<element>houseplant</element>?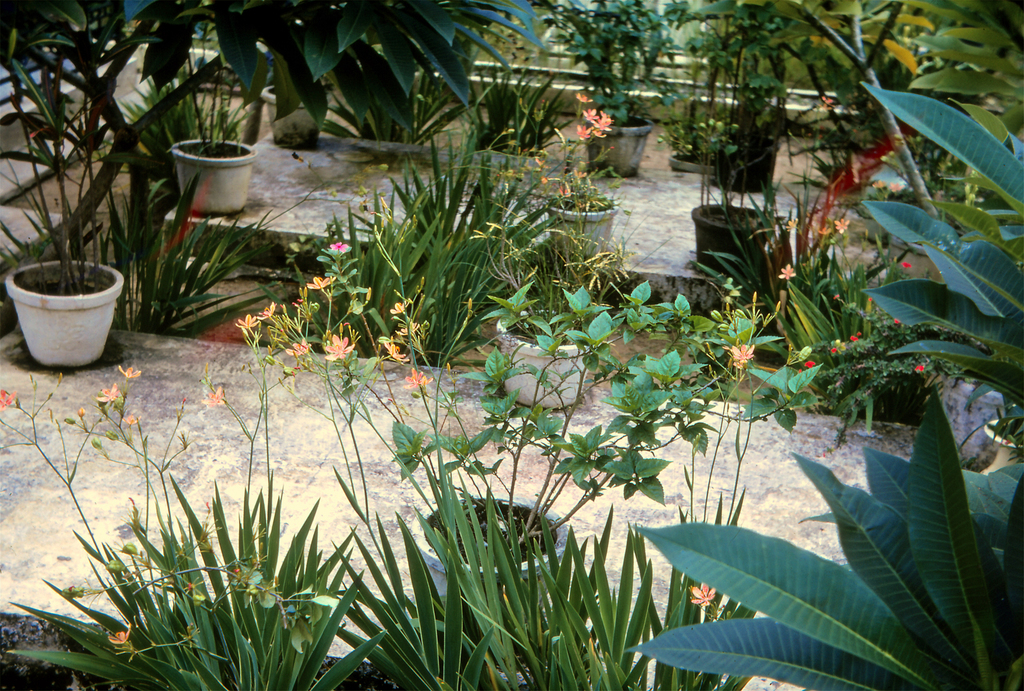
[left=0, top=41, right=129, bottom=365]
